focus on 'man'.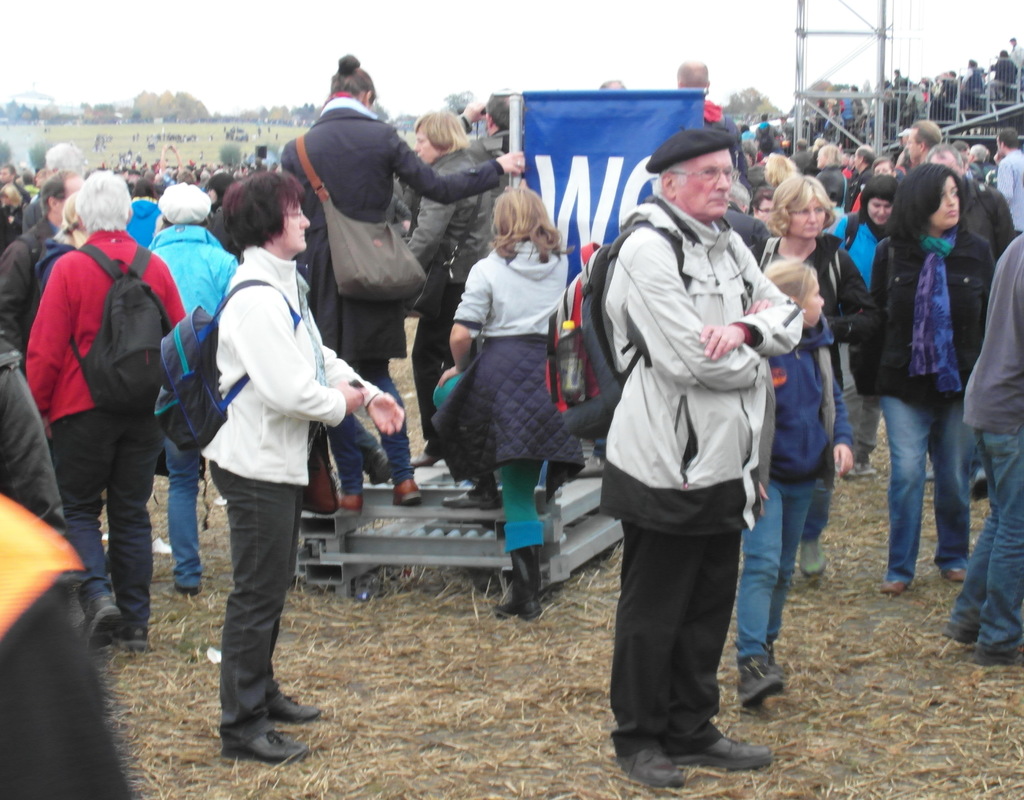
Focused at {"x1": 0, "y1": 167, "x2": 81, "y2": 369}.
